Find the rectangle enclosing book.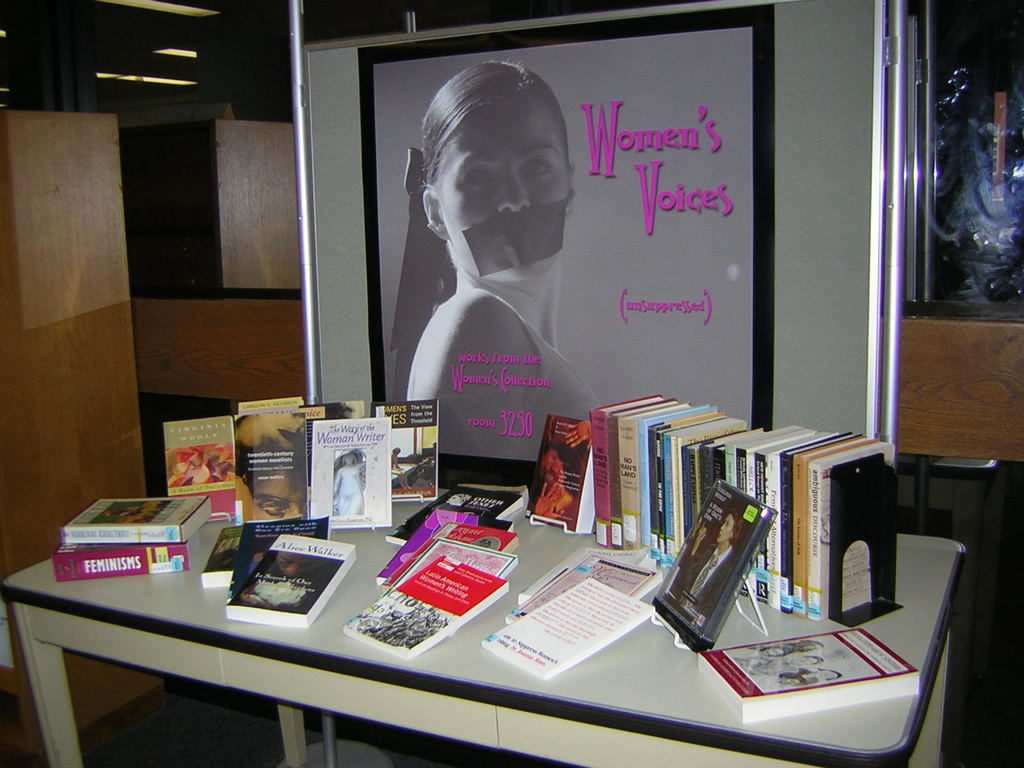
(503, 552, 666, 625).
